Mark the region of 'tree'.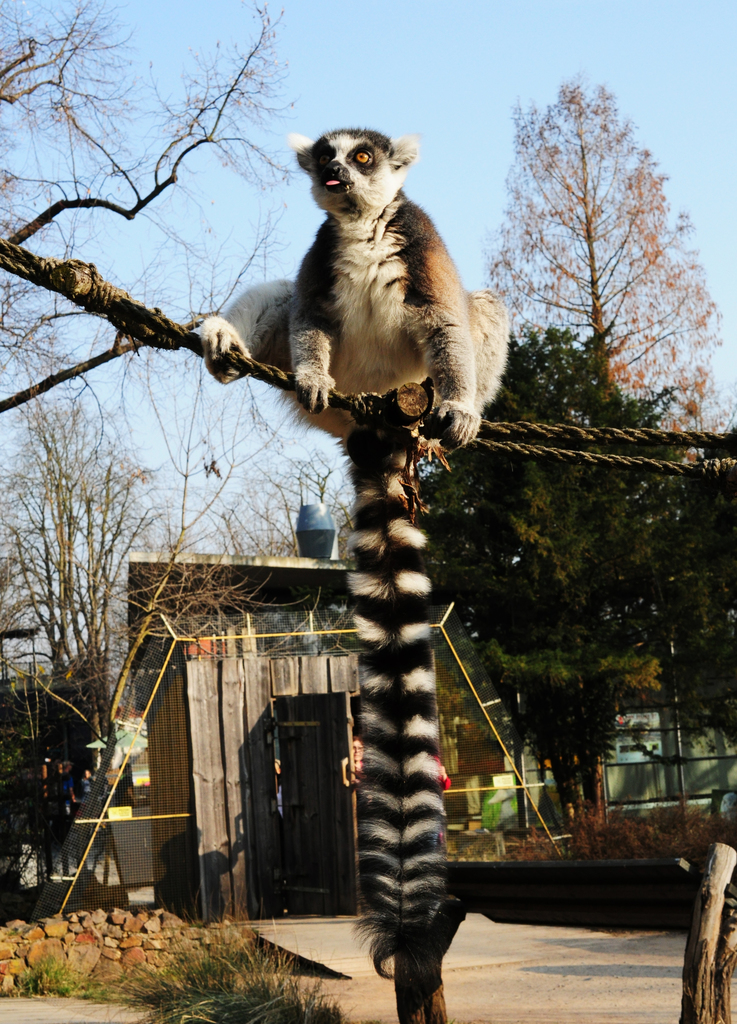
Region: [x1=474, y1=66, x2=736, y2=475].
